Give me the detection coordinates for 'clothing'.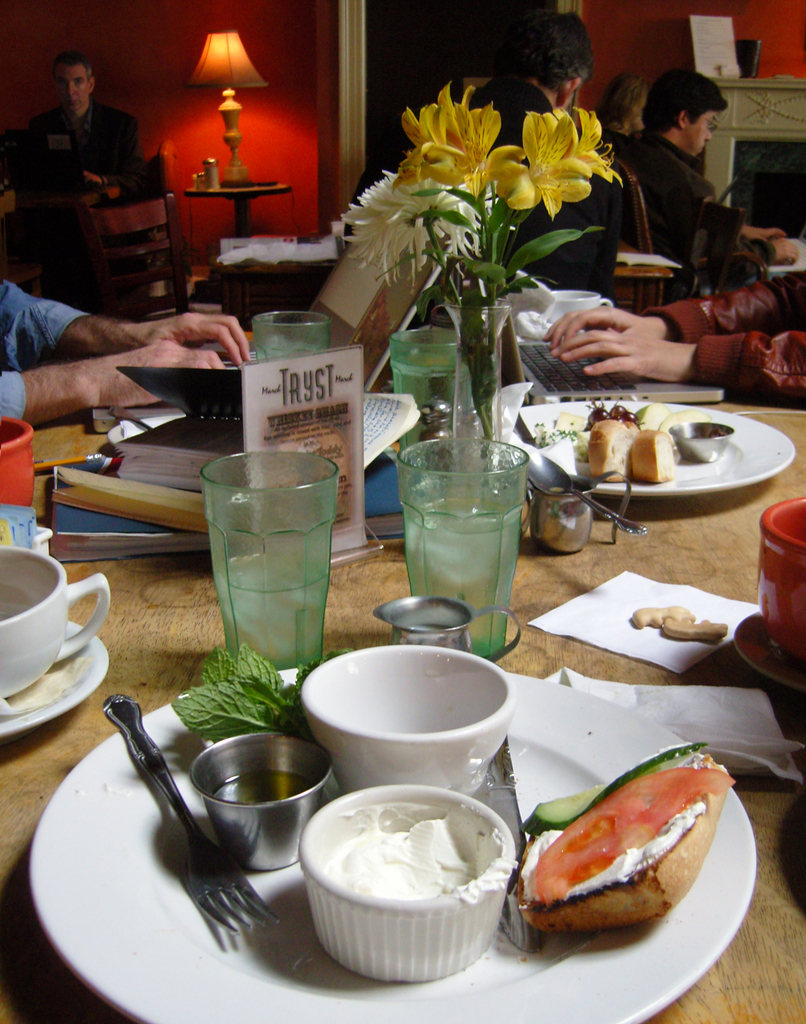
BBox(467, 76, 611, 294).
